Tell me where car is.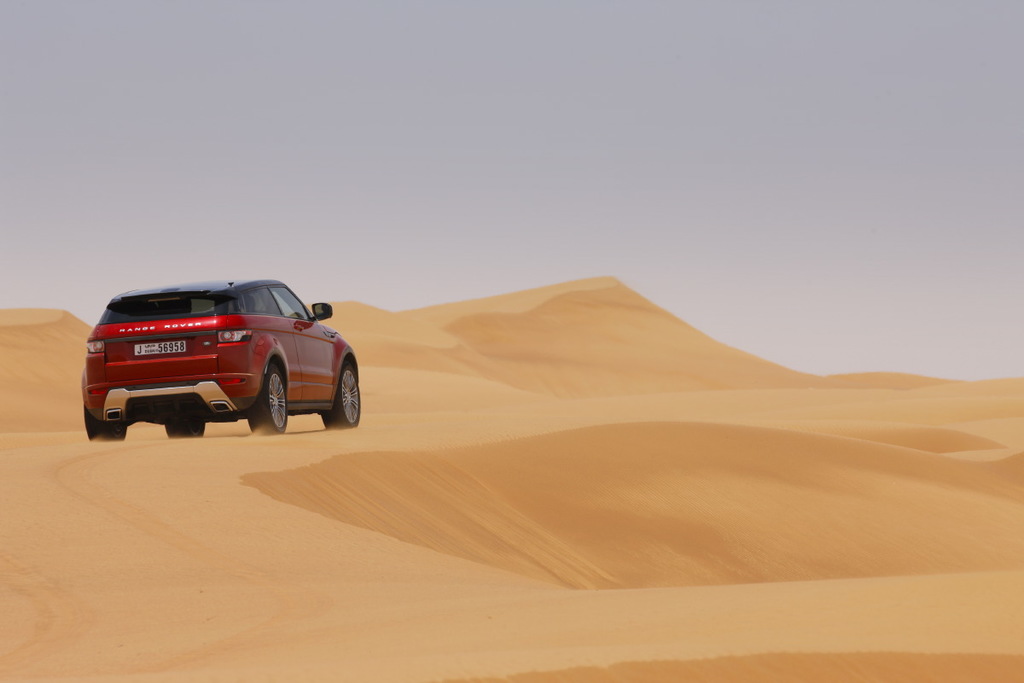
car is at (x1=81, y1=277, x2=367, y2=440).
